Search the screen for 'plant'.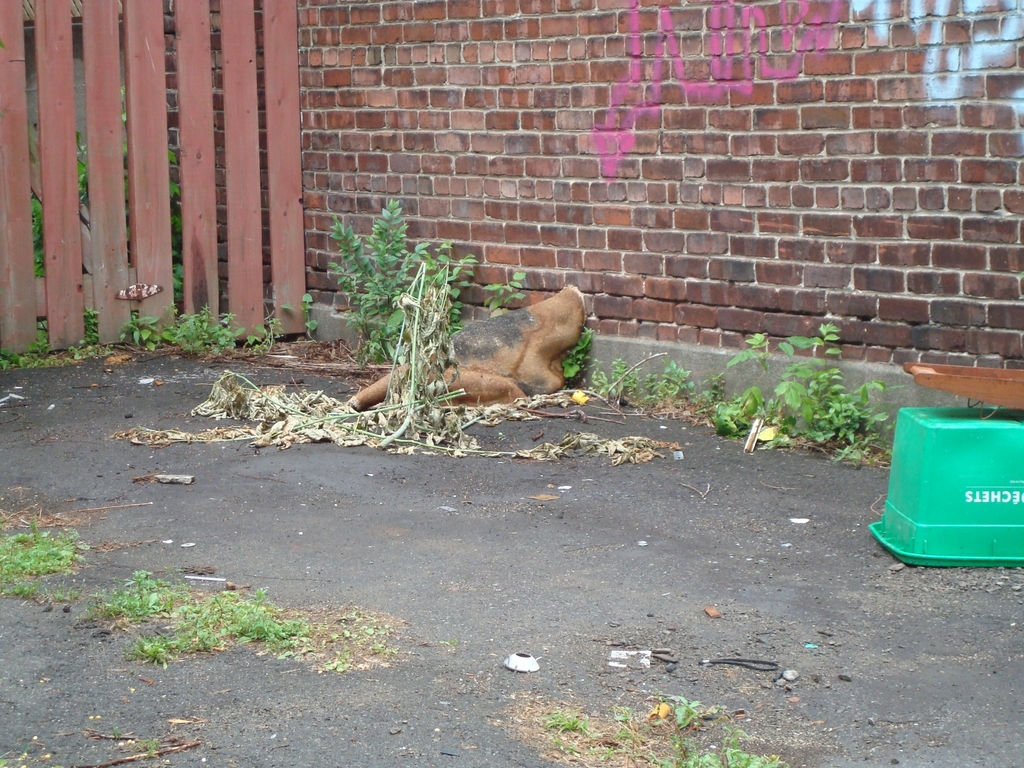
Found at (711,387,756,437).
